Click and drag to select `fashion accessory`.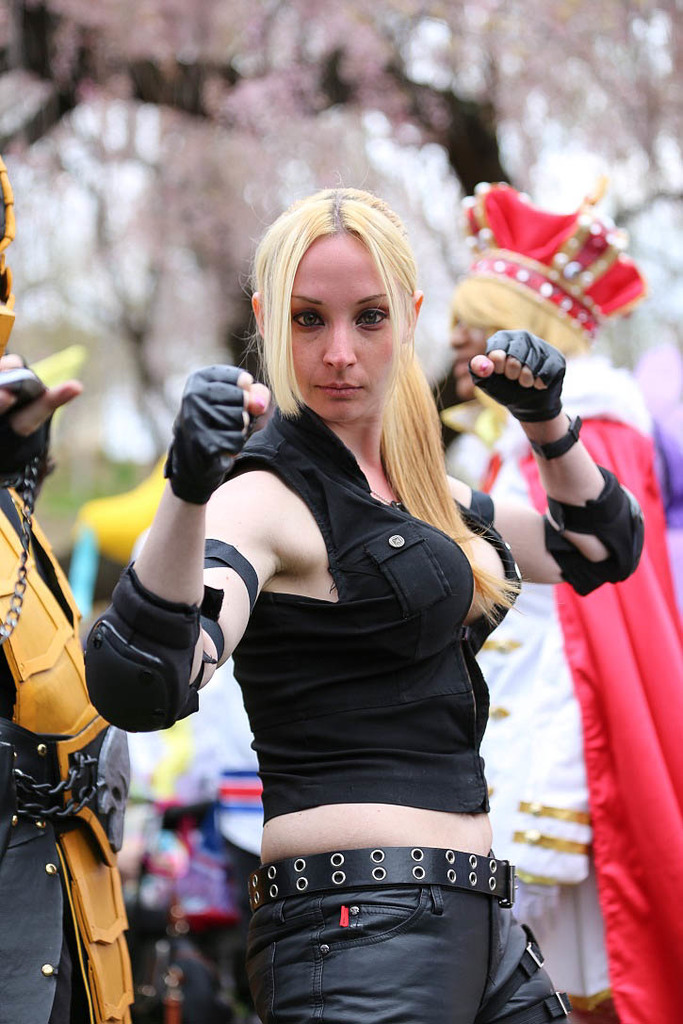
Selection: [left=438, top=184, right=647, bottom=370].
